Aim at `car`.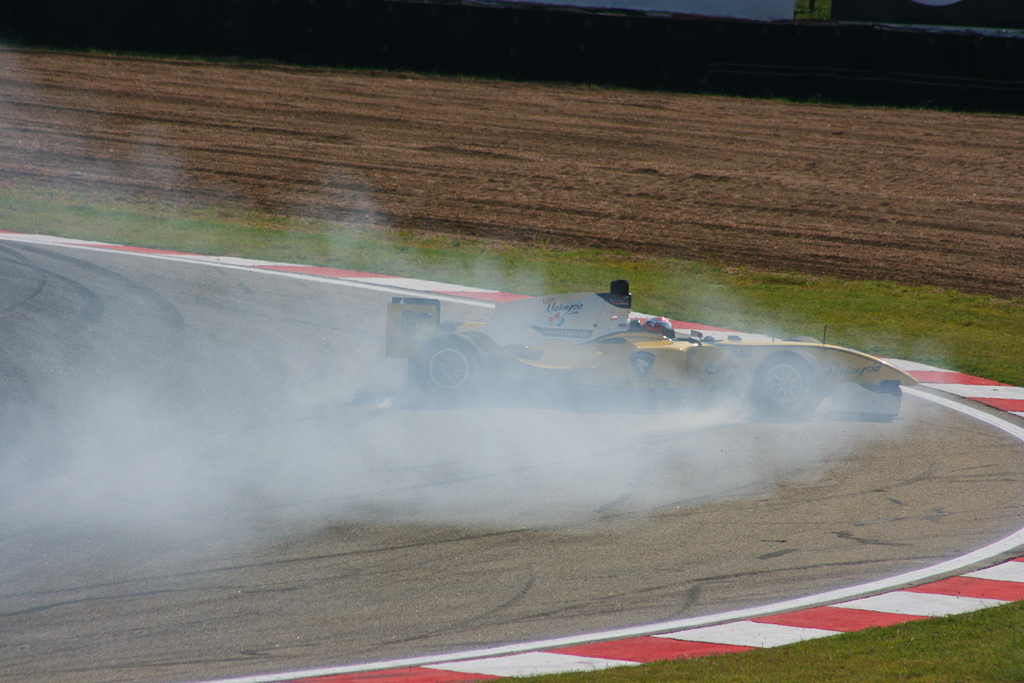
Aimed at pyautogui.locateOnScreen(401, 276, 923, 416).
